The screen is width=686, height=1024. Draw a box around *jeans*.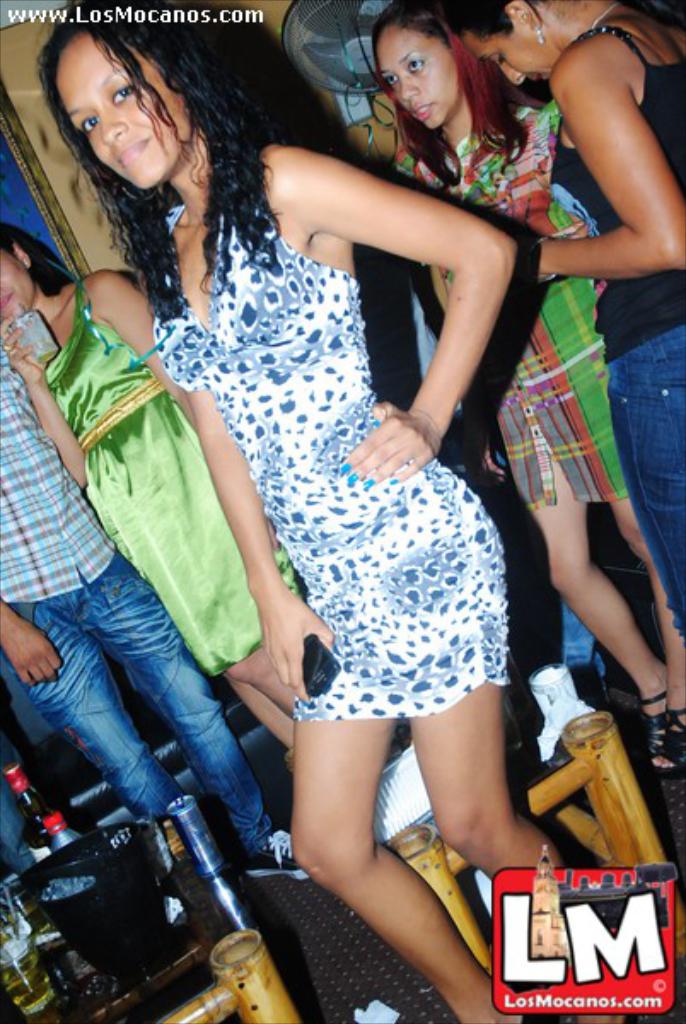
[x1=29, y1=582, x2=218, y2=858].
